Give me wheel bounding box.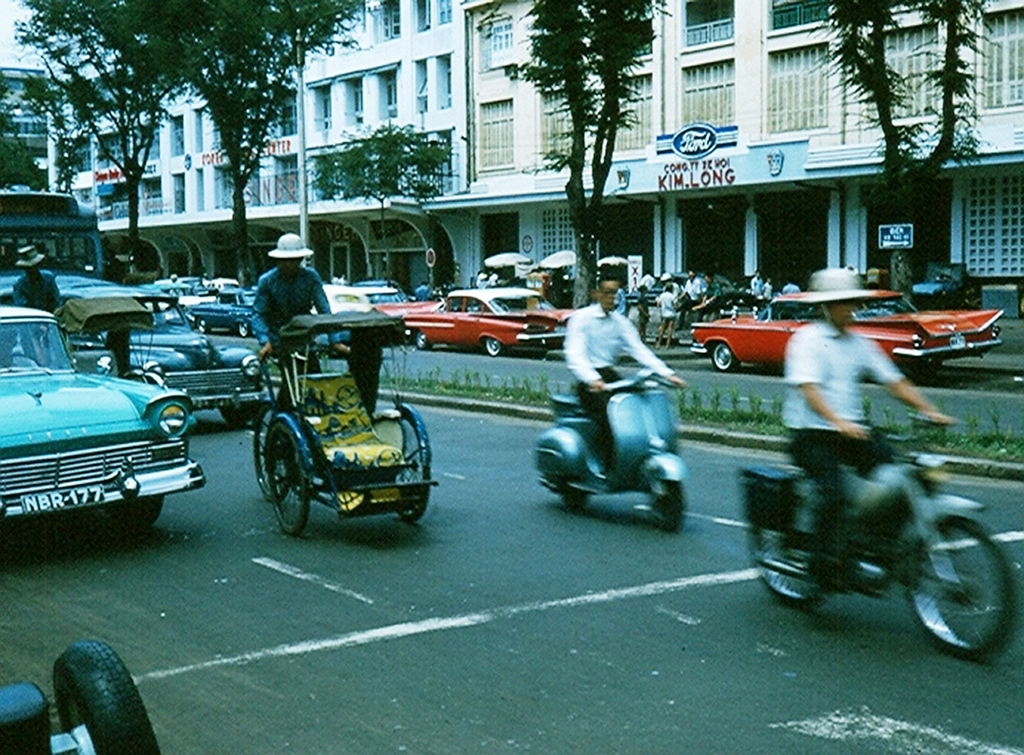
195,315,211,334.
